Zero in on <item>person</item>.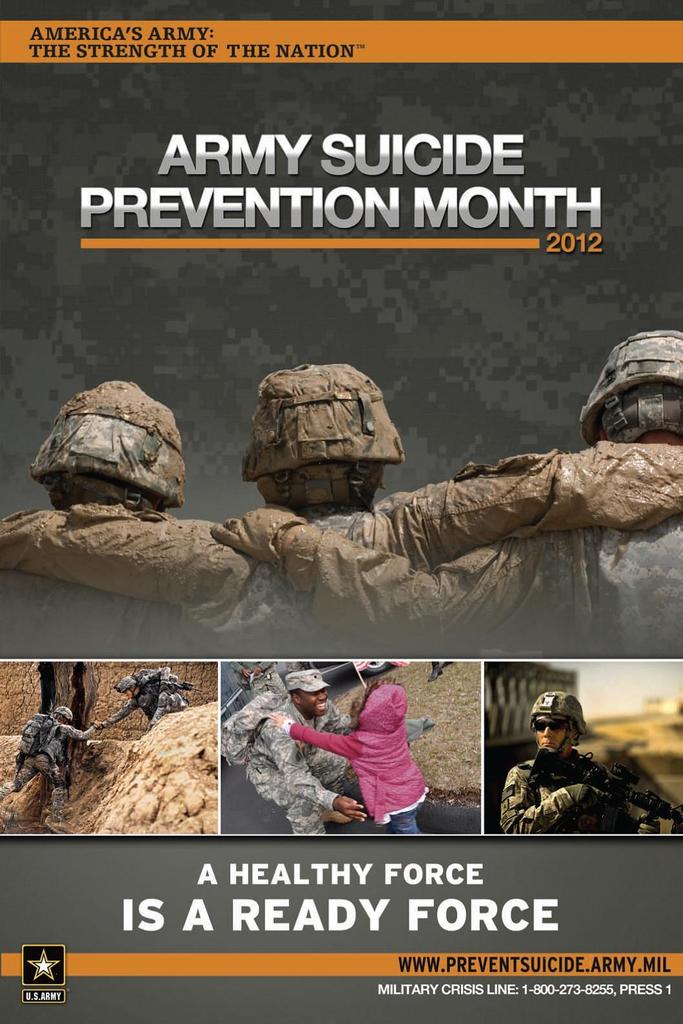
Zeroed in: rect(0, 708, 102, 834).
